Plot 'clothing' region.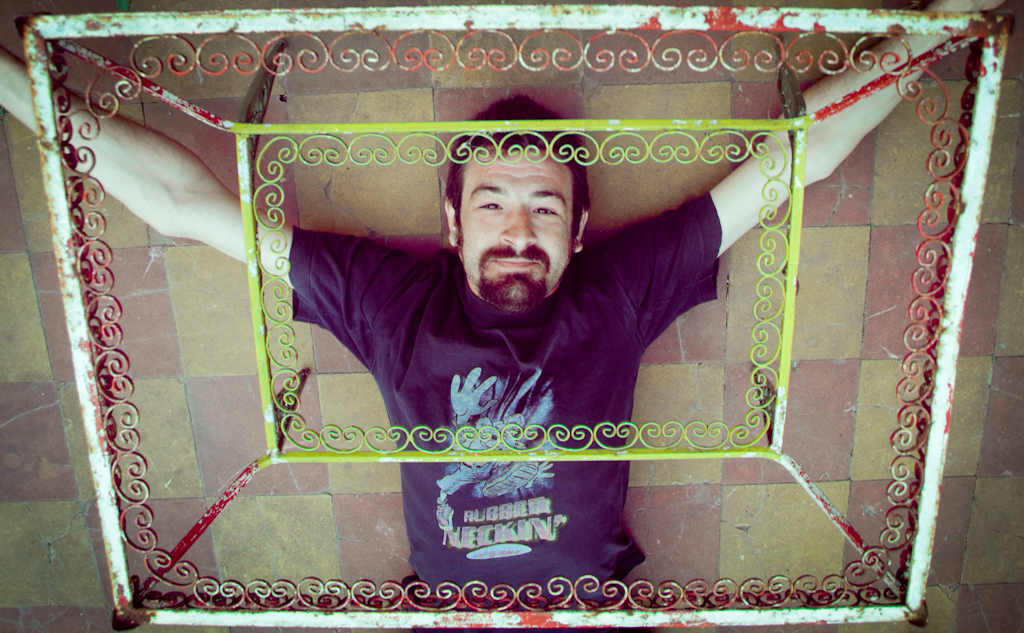
Plotted at select_region(284, 186, 709, 609).
